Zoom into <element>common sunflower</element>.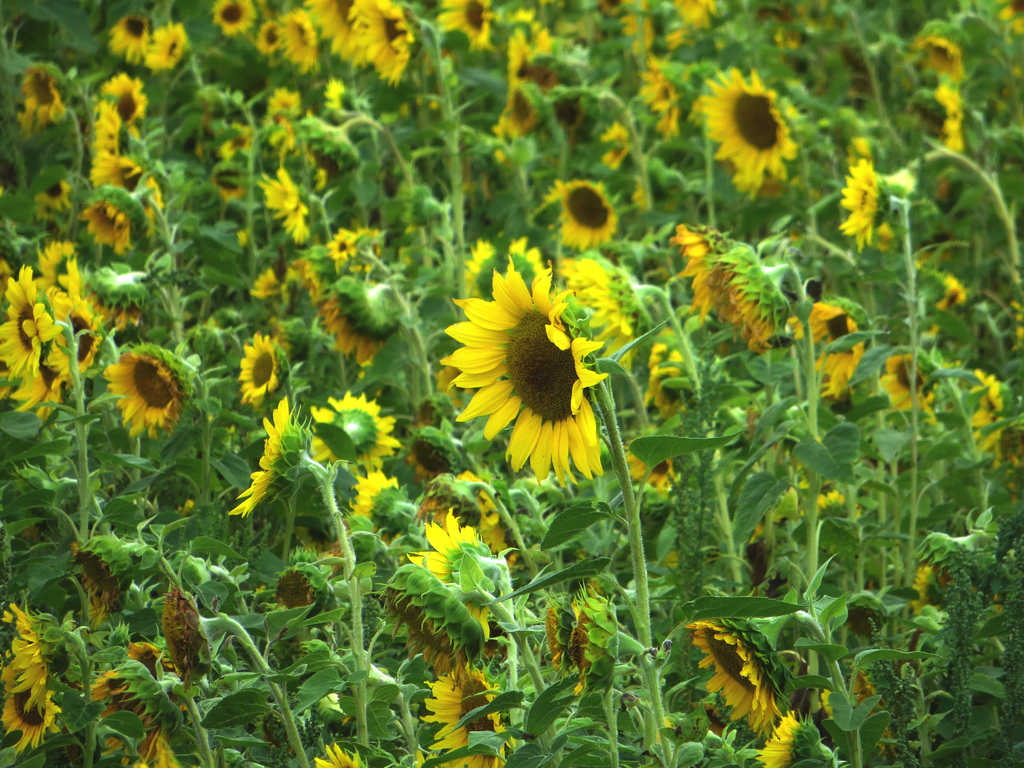
Zoom target: [left=106, top=351, right=186, bottom=435].
